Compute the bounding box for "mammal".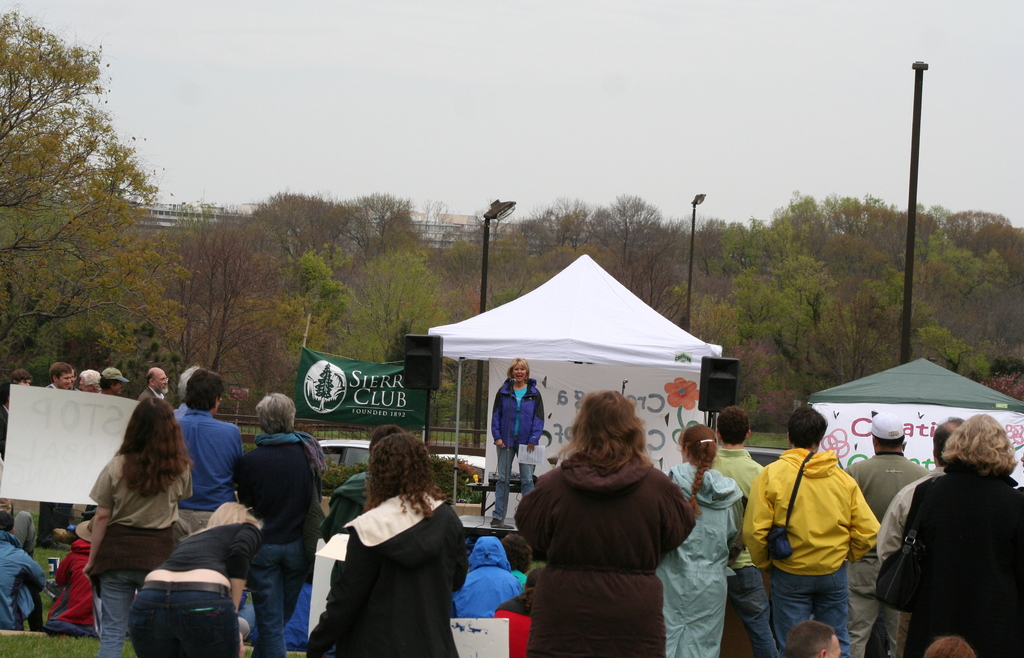
locate(43, 361, 69, 550).
